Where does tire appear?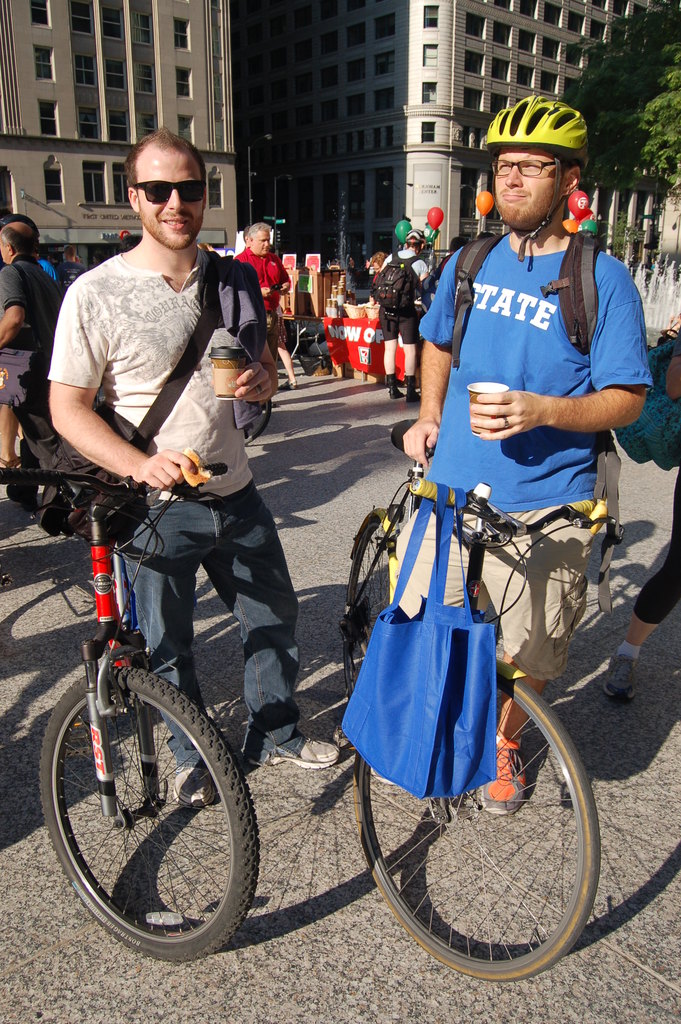
Appears at x1=341, y1=520, x2=387, y2=696.
